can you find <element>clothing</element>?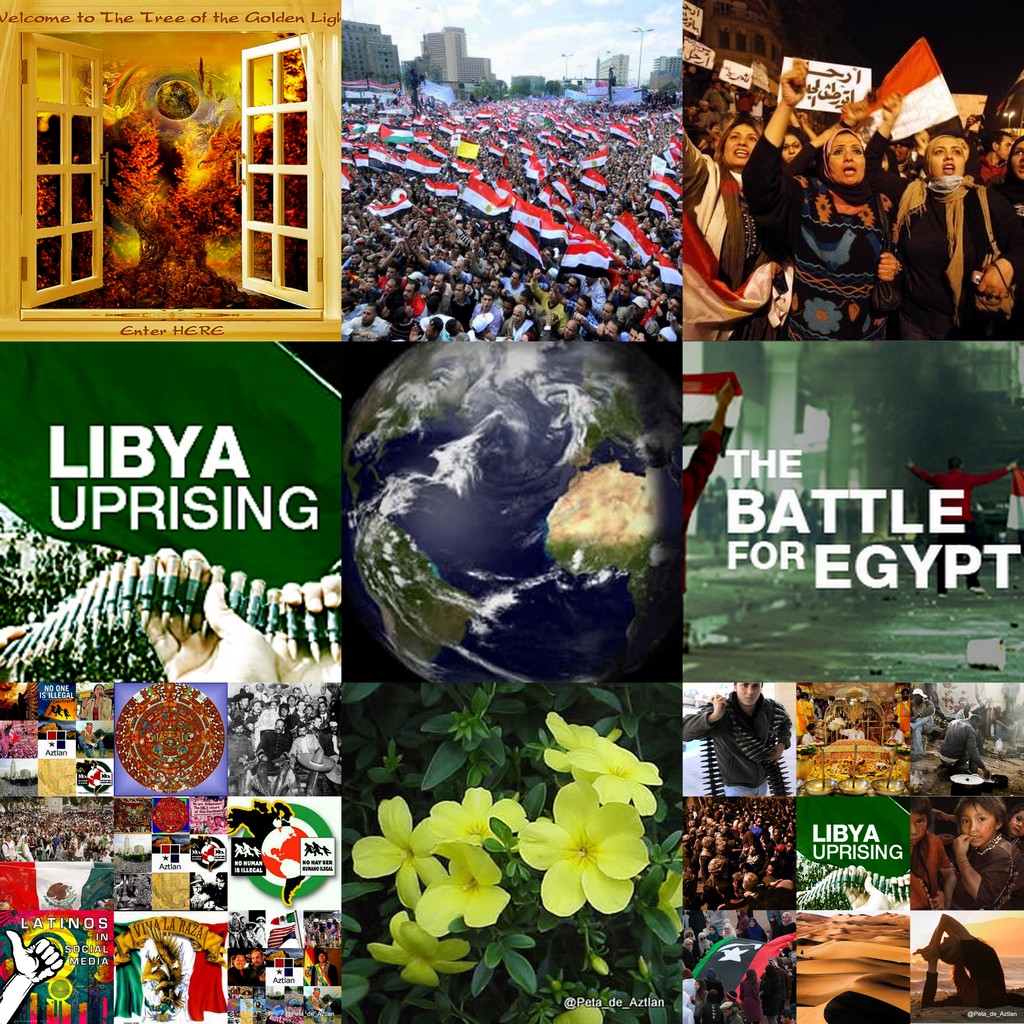
Yes, bounding box: 893/705/908/735.
